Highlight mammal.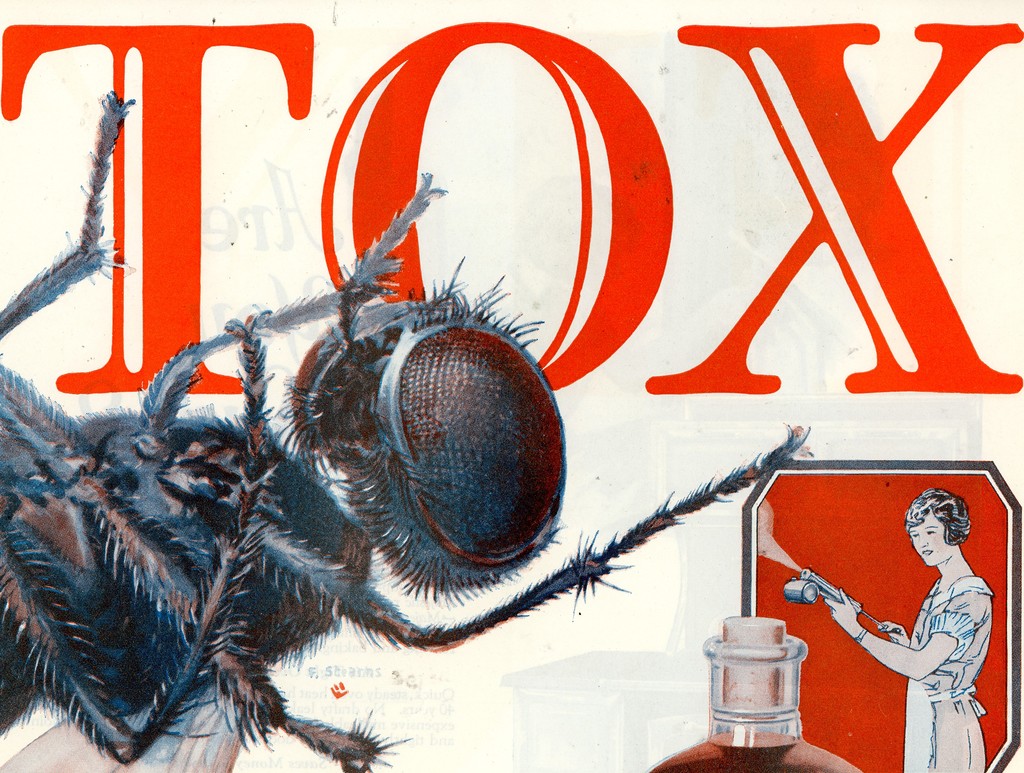
Highlighted region: 844/502/1000/758.
